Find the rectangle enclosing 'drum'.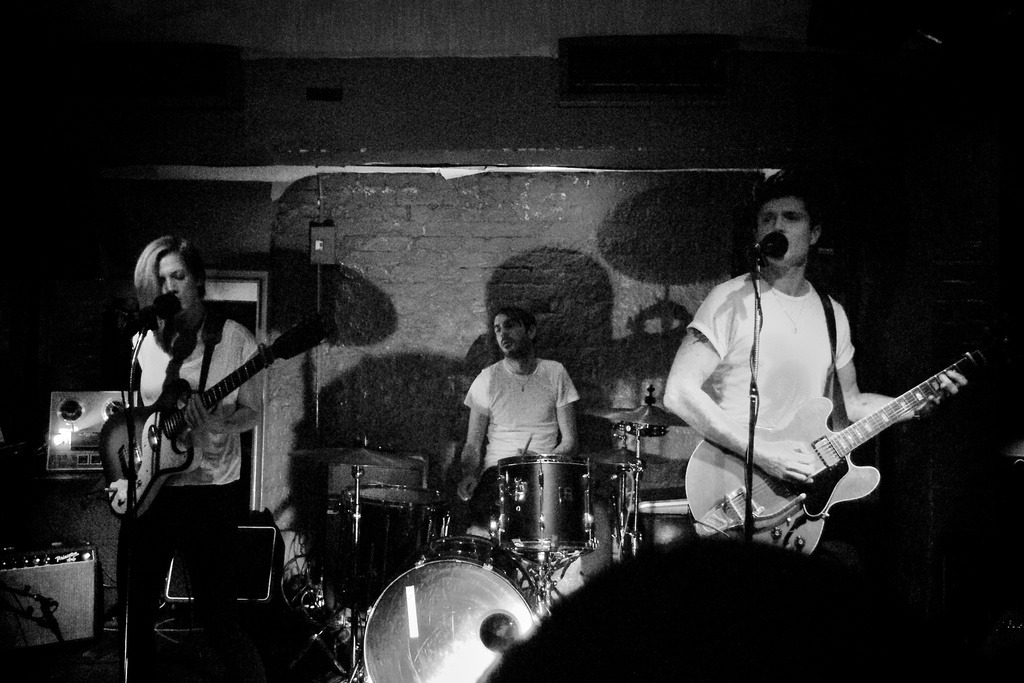
[x1=491, y1=452, x2=603, y2=556].
